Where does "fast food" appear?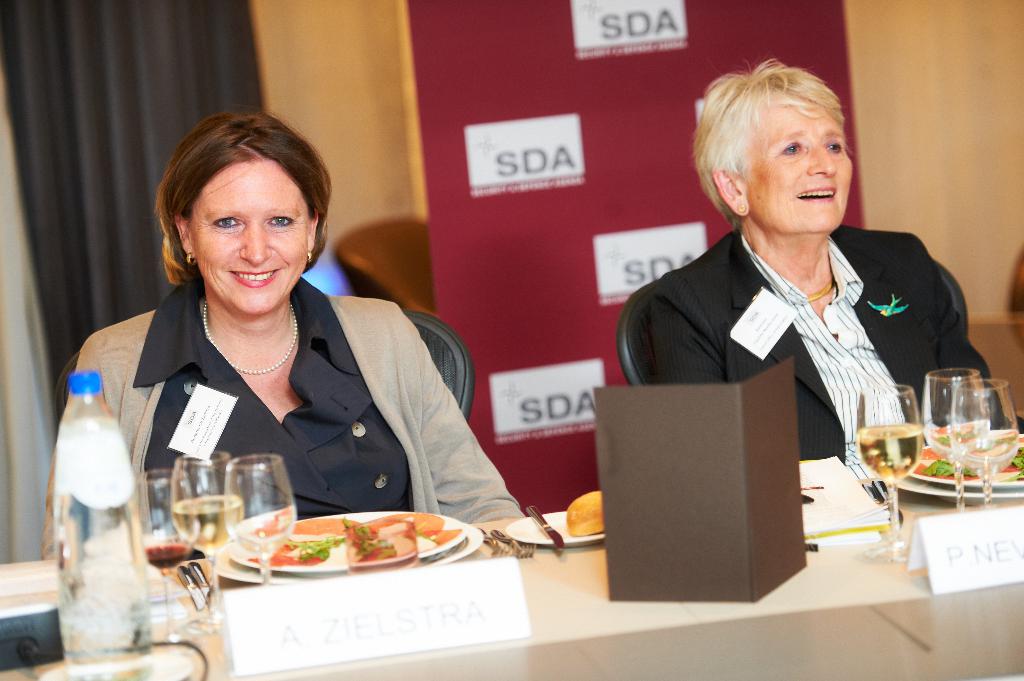
Appears at (566,486,603,539).
